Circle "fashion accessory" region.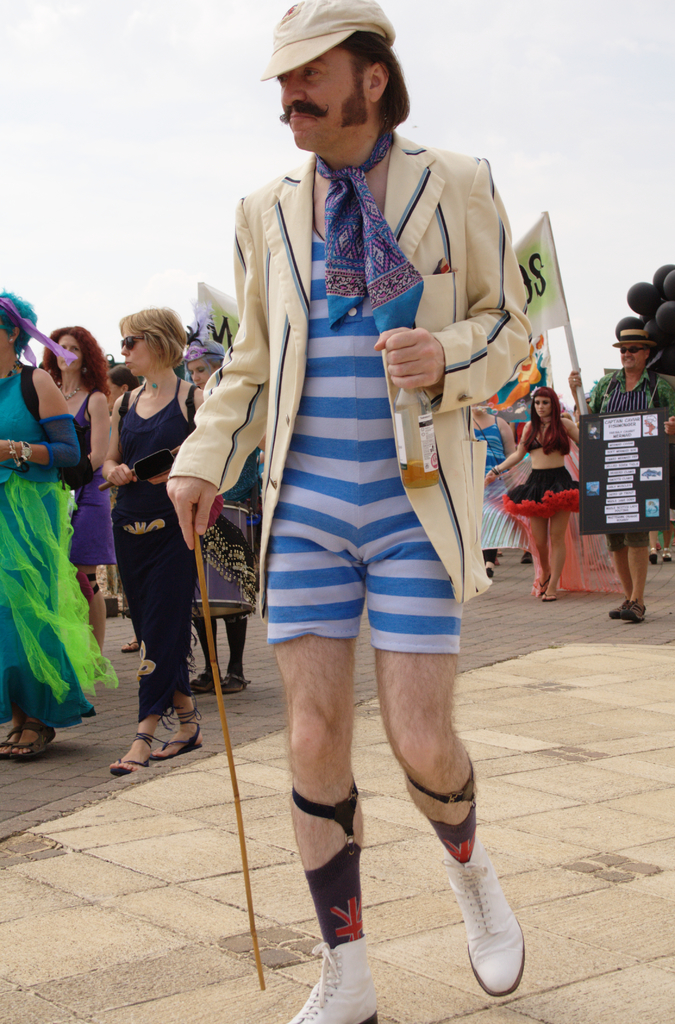
Region: (x1=17, y1=713, x2=57, y2=755).
